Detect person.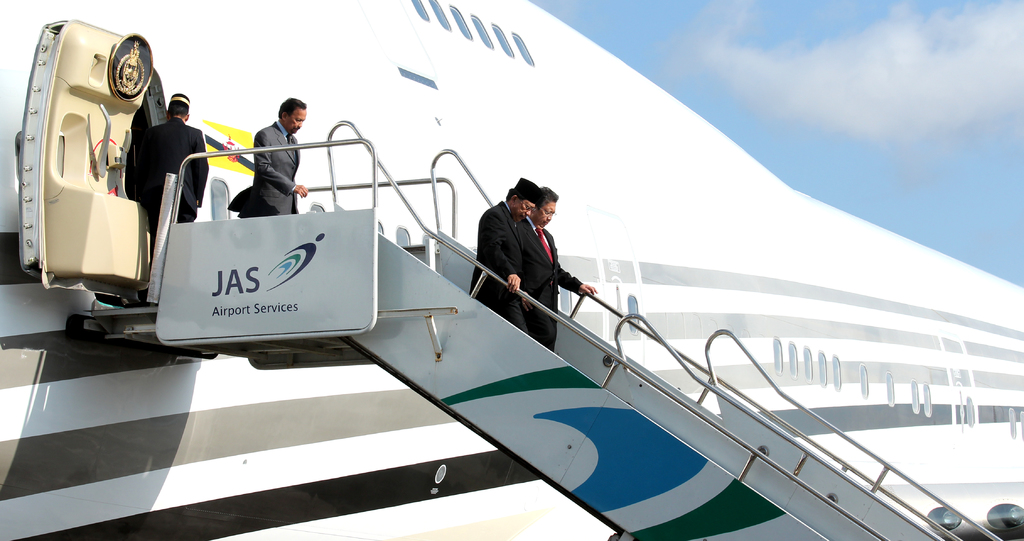
Detected at x1=124, y1=93, x2=211, y2=255.
